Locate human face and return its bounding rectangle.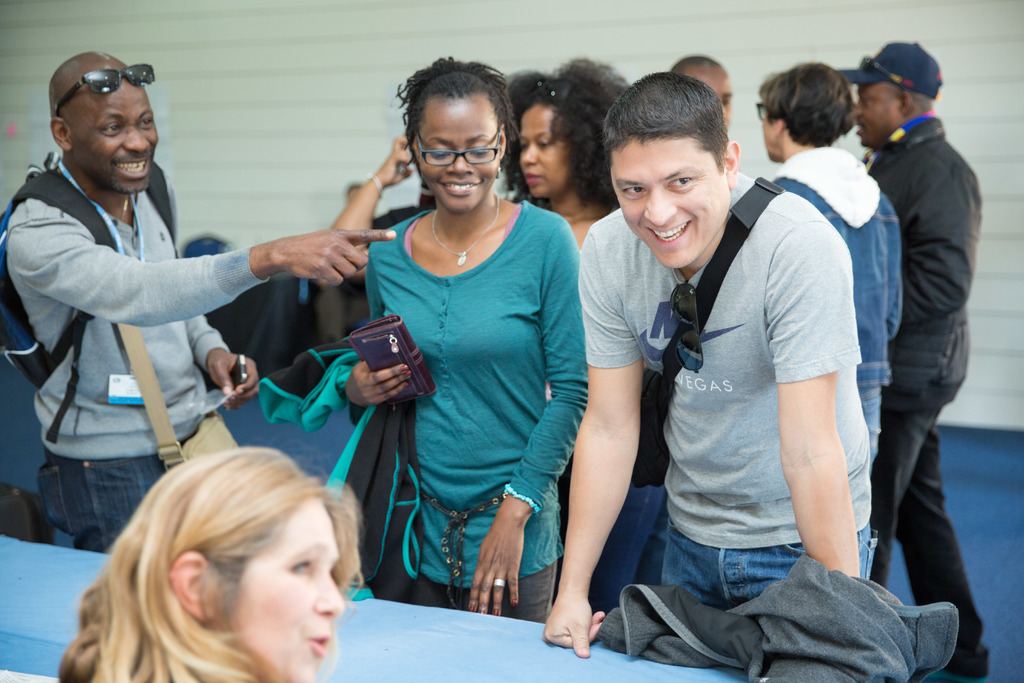
x1=418 y1=103 x2=499 y2=213.
